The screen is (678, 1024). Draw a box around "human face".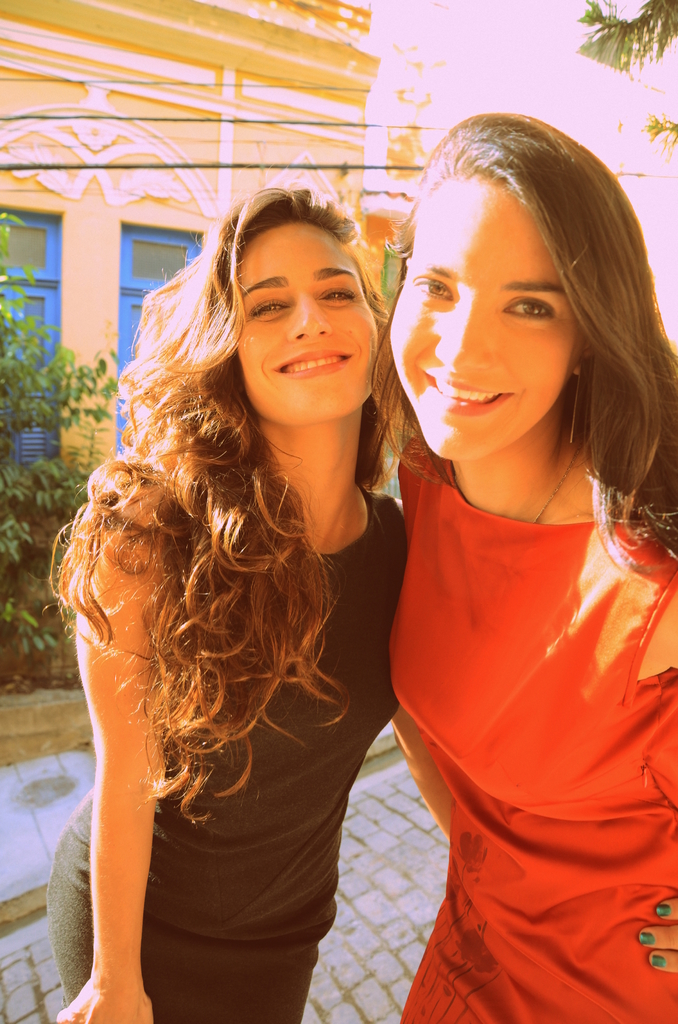
x1=387 y1=167 x2=579 y2=458.
